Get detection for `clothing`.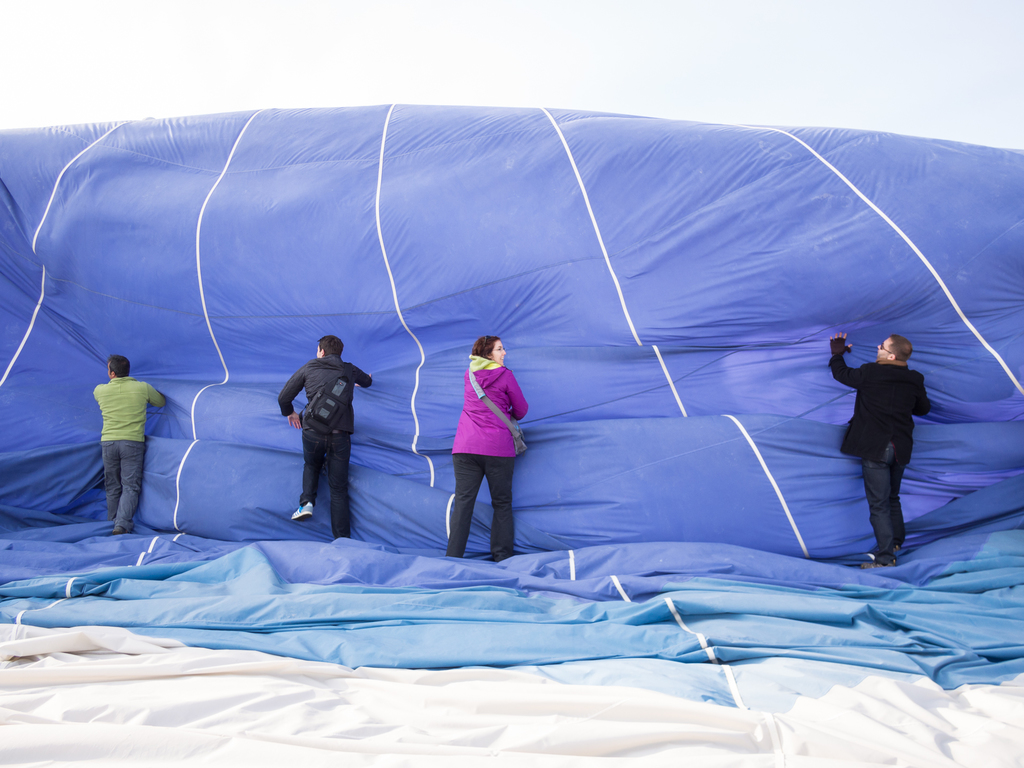
Detection: [444, 355, 513, 557].
